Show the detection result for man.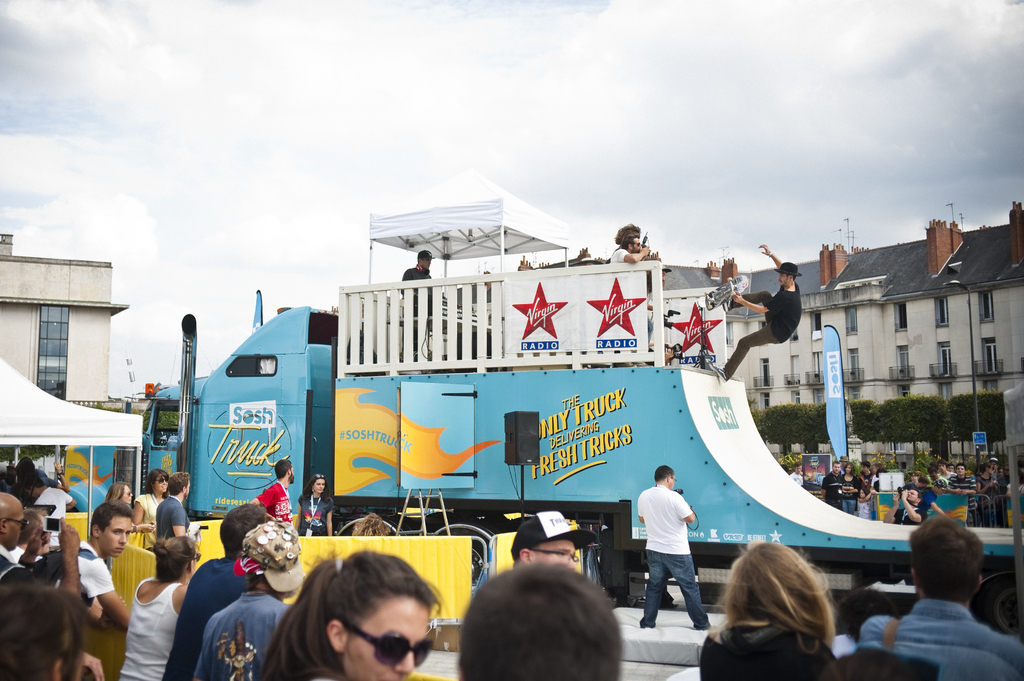
Rect(55, 503, 131, 629).
